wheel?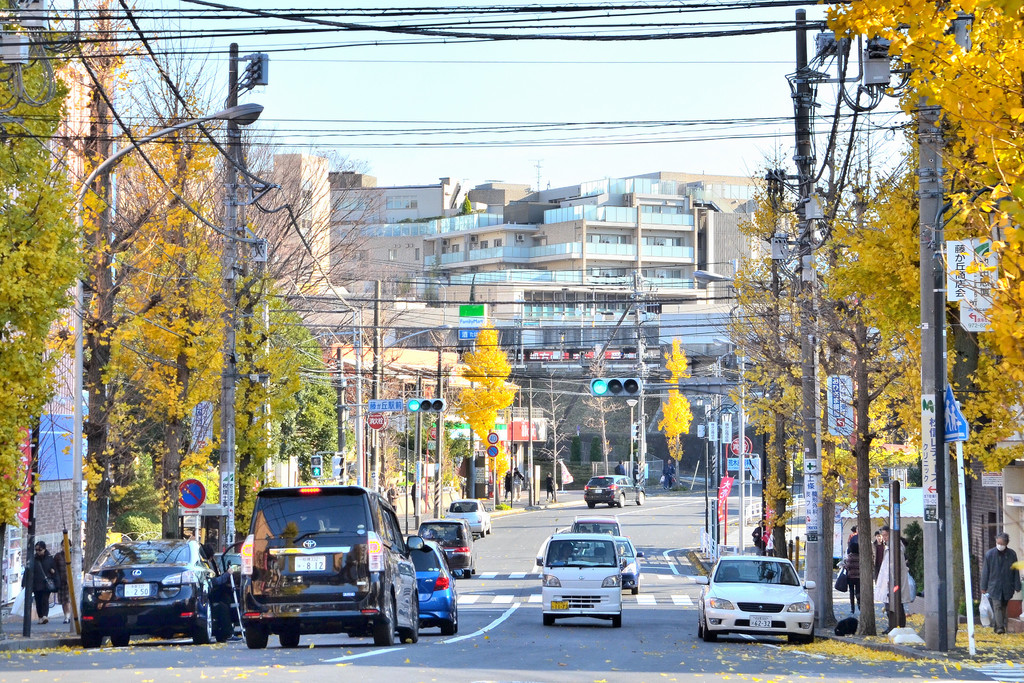
543 612 554 626
